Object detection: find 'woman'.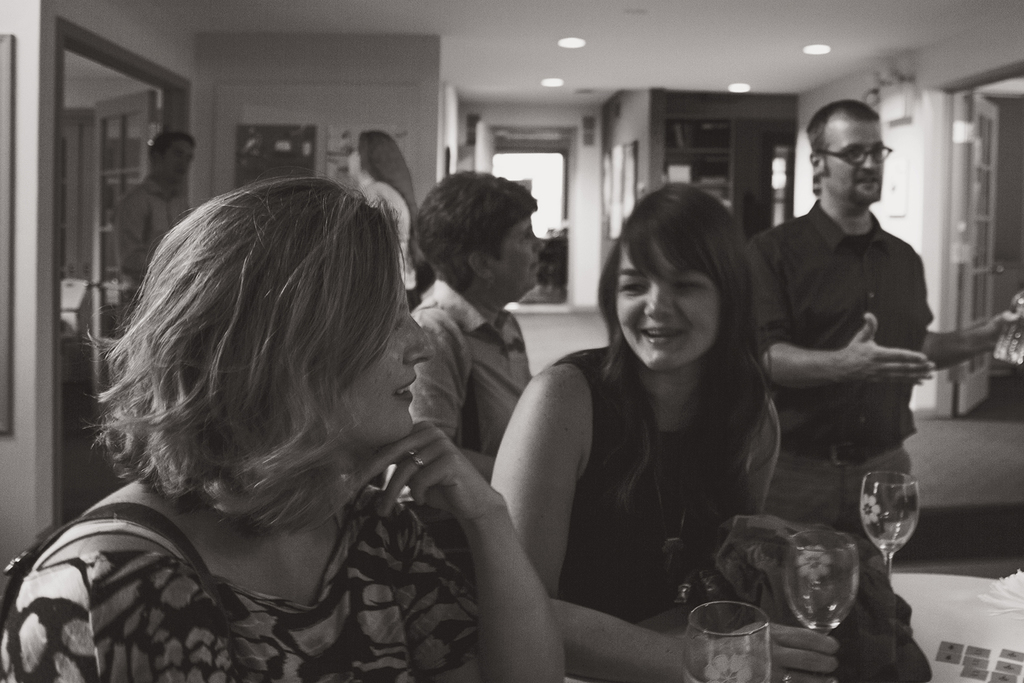
0/163/567/682.
